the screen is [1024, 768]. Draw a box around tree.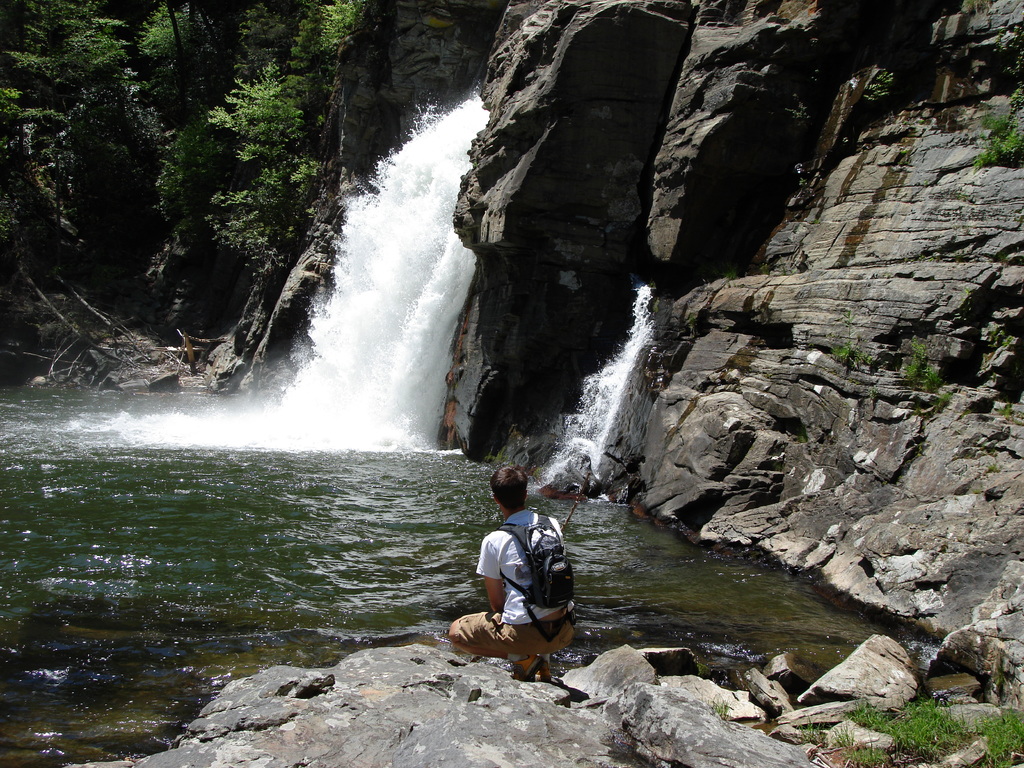
[left=4, top=0, right=144, bottom=120].
